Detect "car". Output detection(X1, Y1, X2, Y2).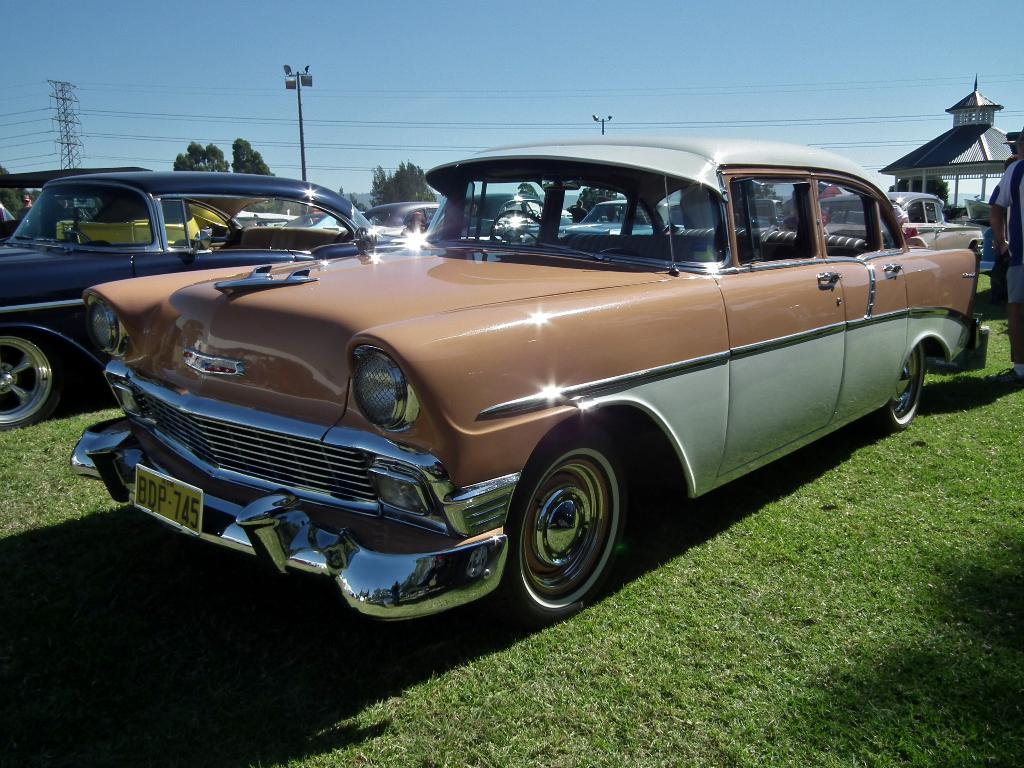
detection(70, 135, 988, 616).
